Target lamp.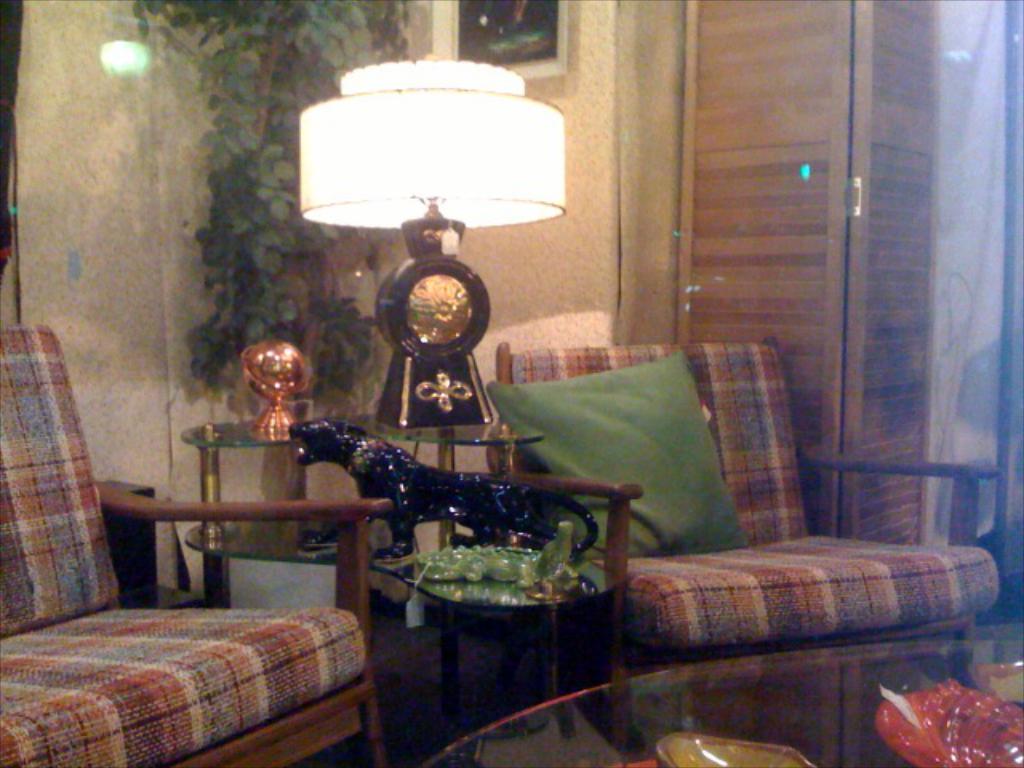
Target region: (299, 56, 565, 432).
